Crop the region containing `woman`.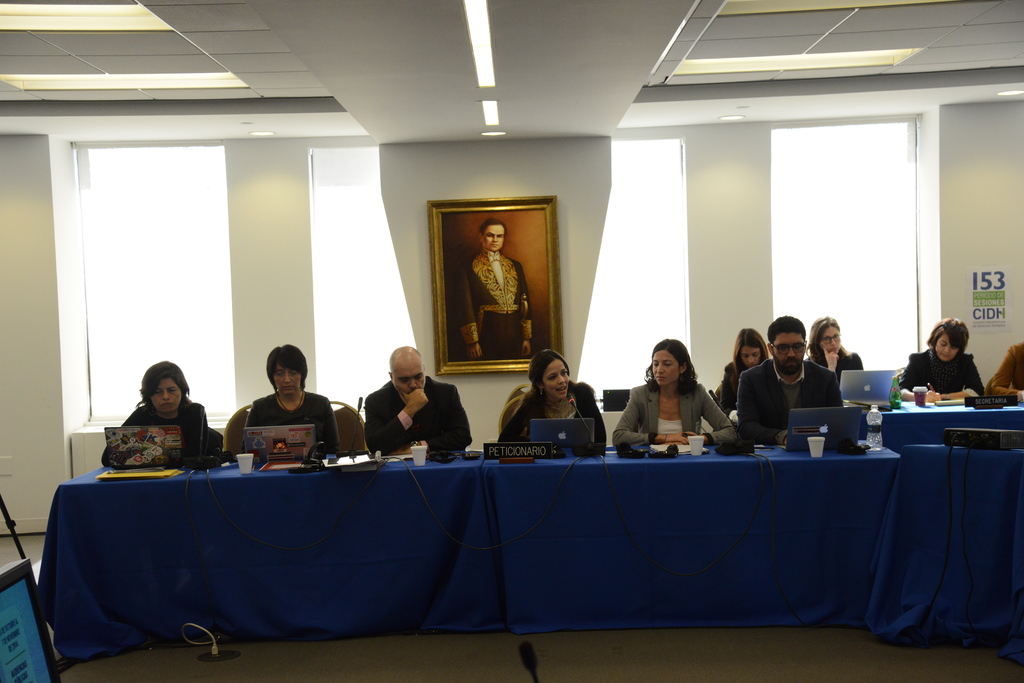
Crop region: bbox(897, 312, 986, 399).
